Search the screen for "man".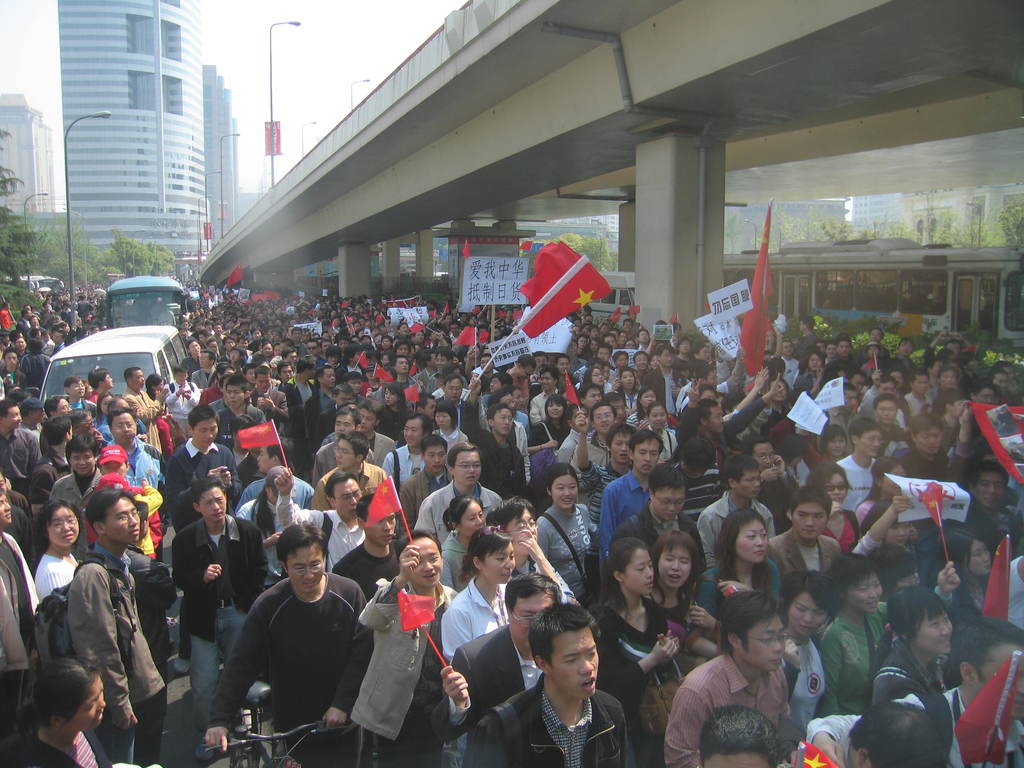
Found at 0 401 40 503.
